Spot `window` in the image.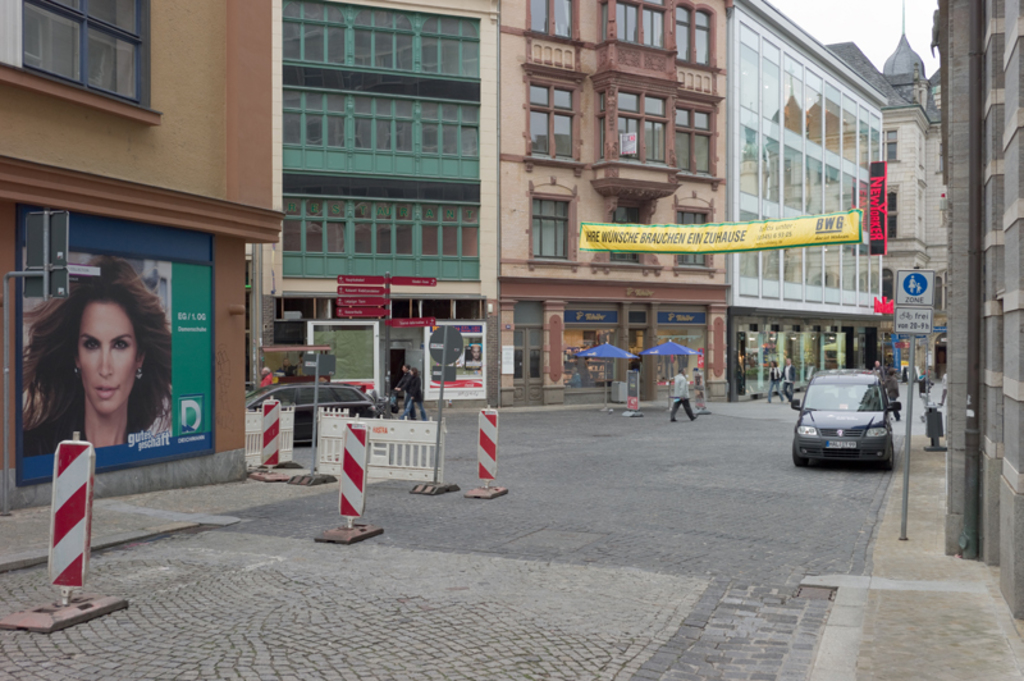
`window` found at <region>780, 49, 806, 141</region>.
